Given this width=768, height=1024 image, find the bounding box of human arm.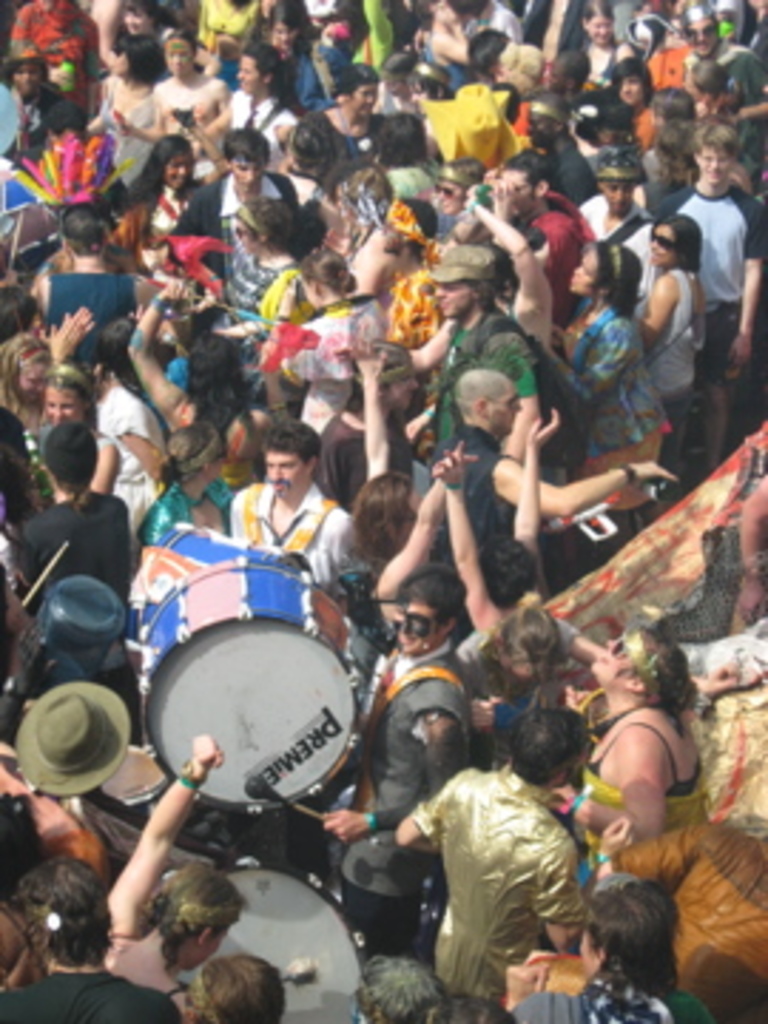
crop(88, 438, 122, 492).
